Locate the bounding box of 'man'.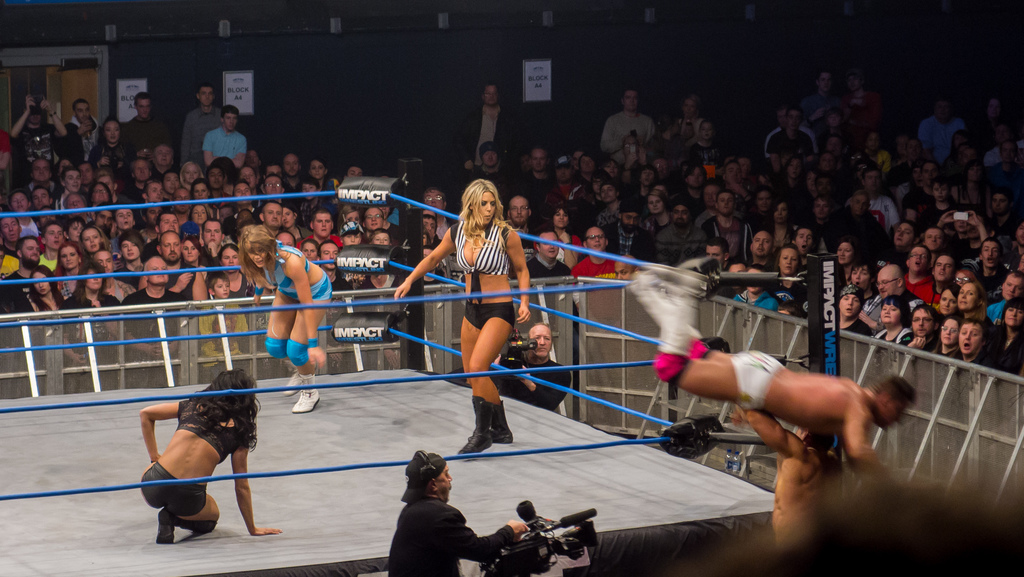
Bounding box: (426,189,454,233).
